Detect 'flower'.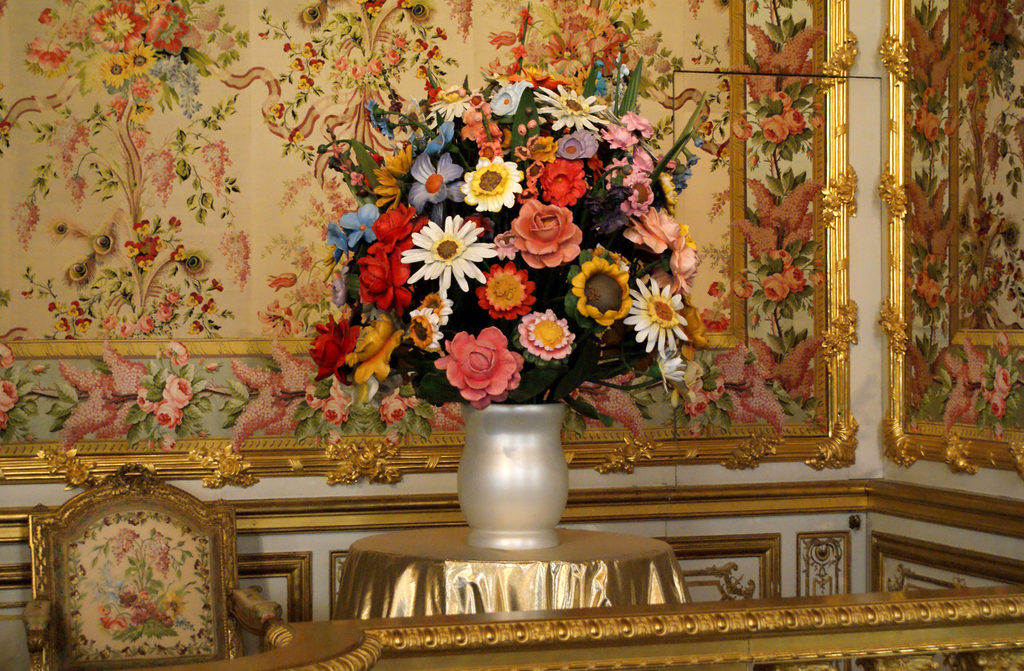
Detected at <bbox>706, 376, 731, 403</bbox>.
